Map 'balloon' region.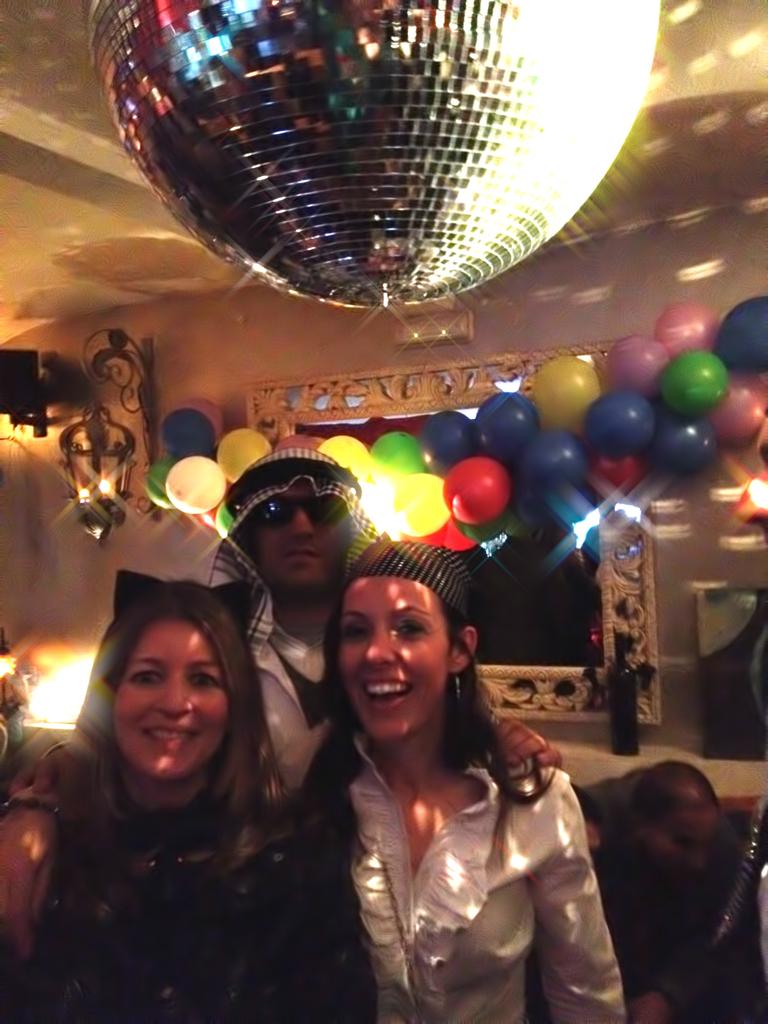
Mapped to (145,452,177,505).
